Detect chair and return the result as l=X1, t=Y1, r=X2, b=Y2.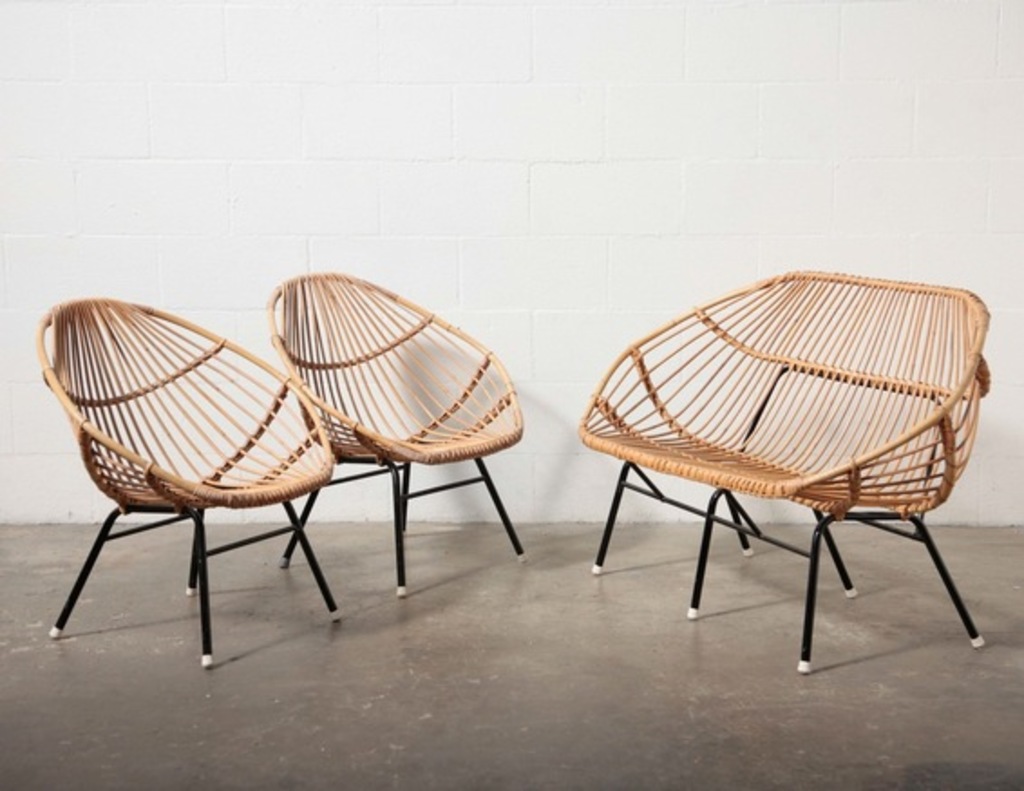
l=574, t=272, r=986, b=673.
